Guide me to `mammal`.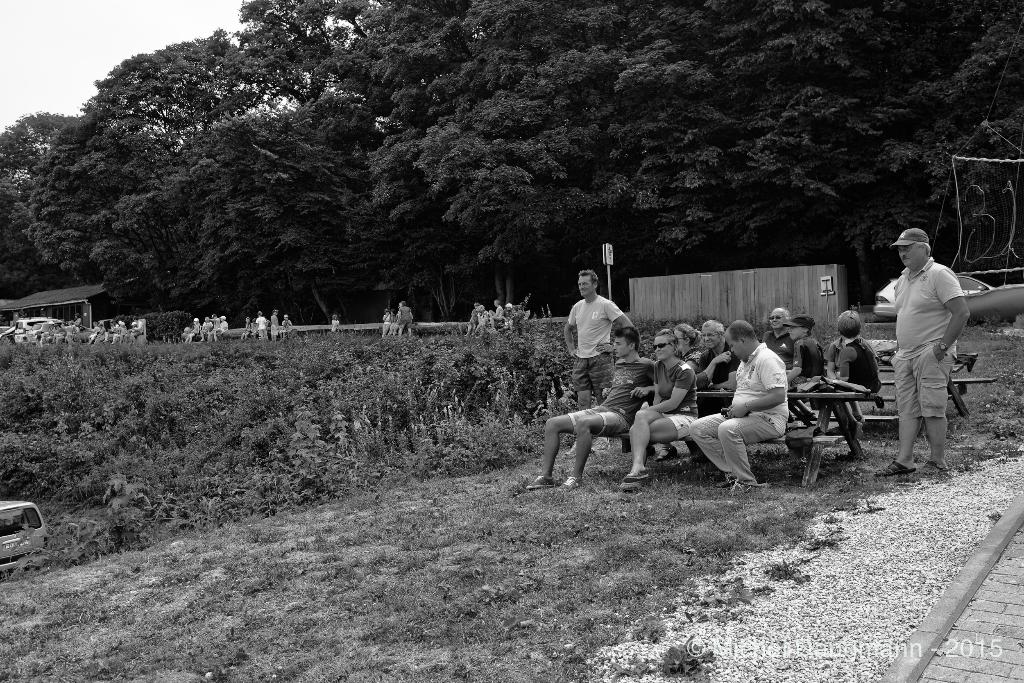
Guidance: BBox(525, 329, 671, 494).
